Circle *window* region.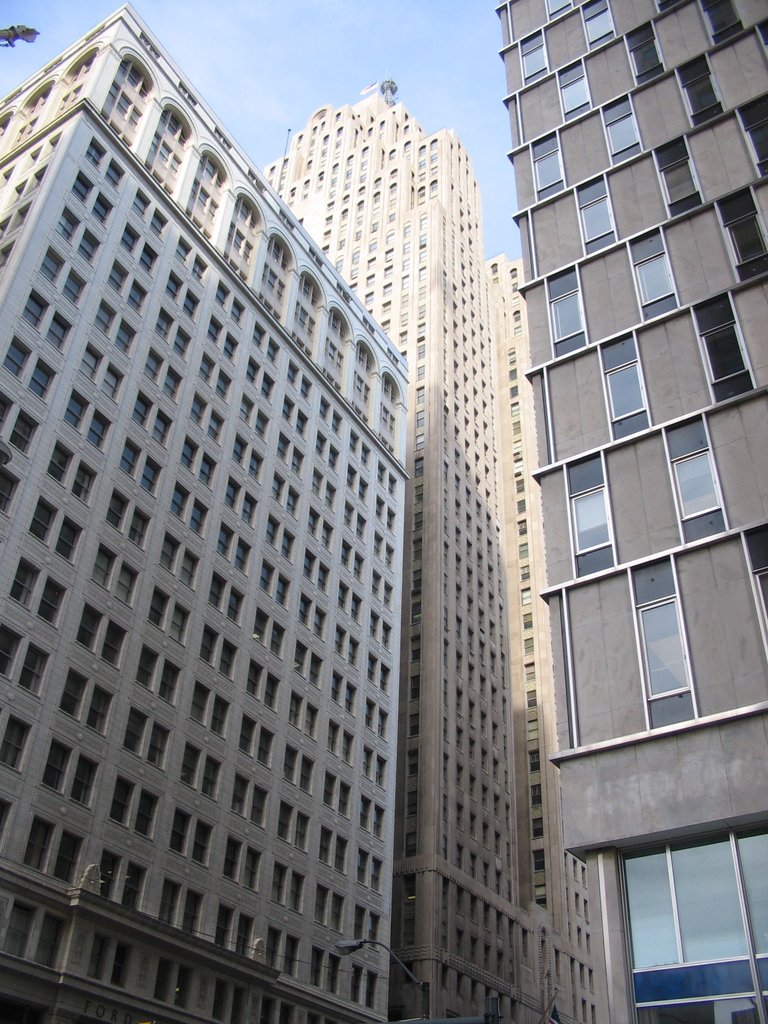
Region: 179,888,203,935.
